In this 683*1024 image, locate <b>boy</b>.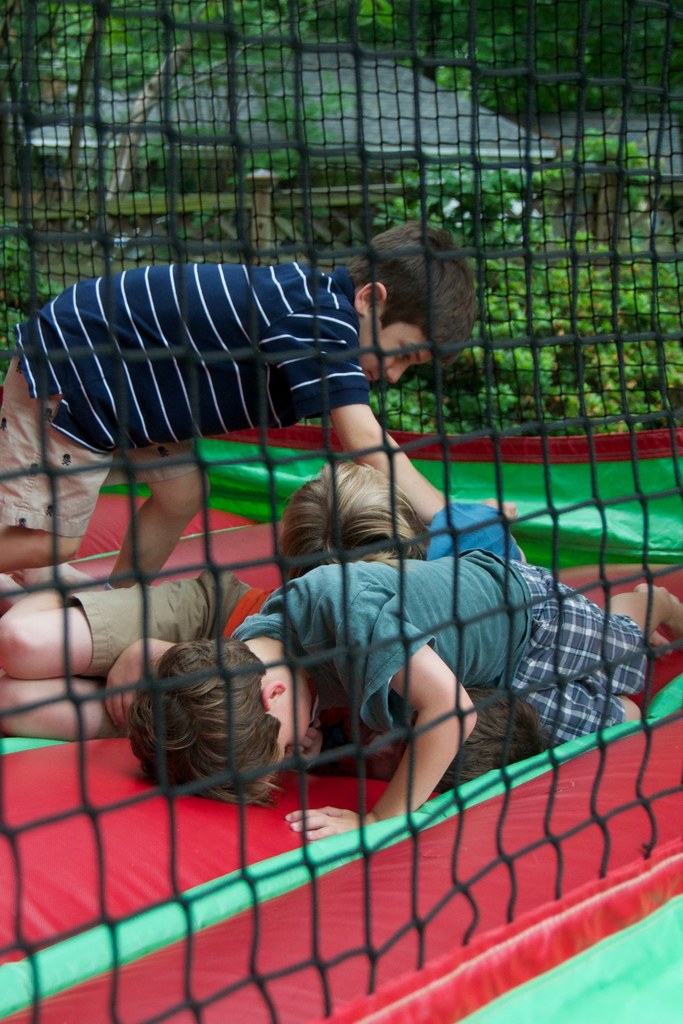
Bounding box: l=0, t=225, r=518, b=591.
